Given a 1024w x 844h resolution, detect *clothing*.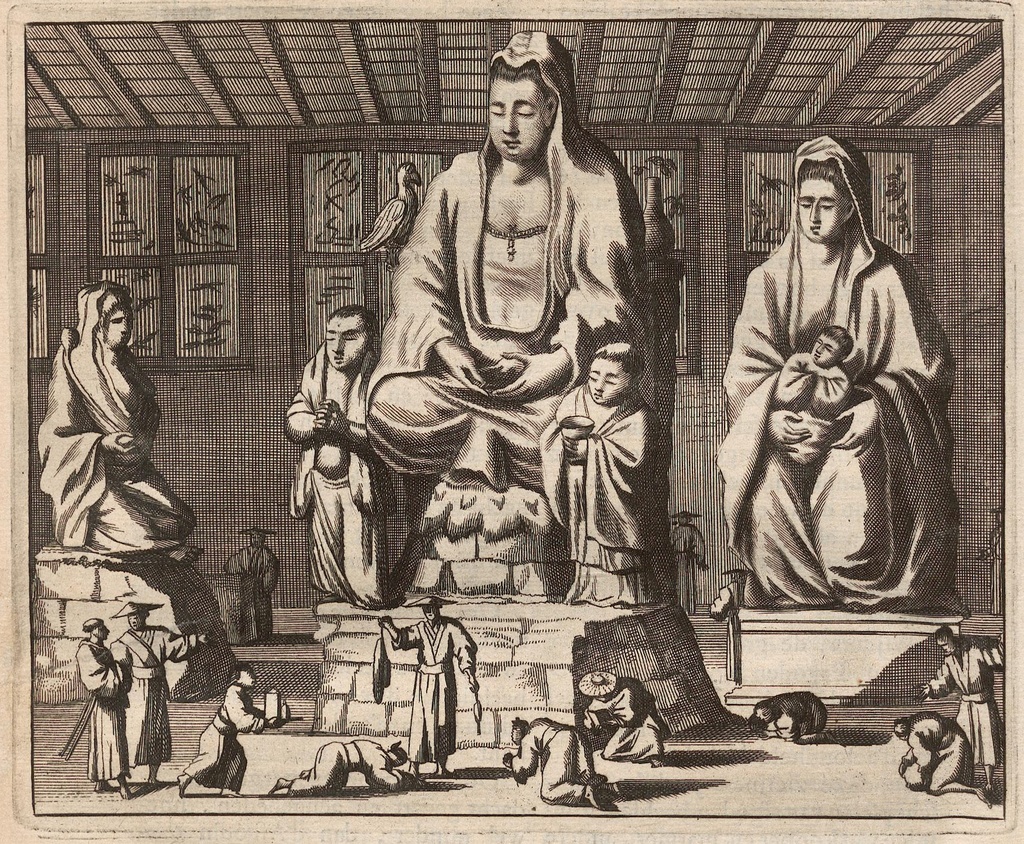
l=889, t=710, r=966, b=785.
